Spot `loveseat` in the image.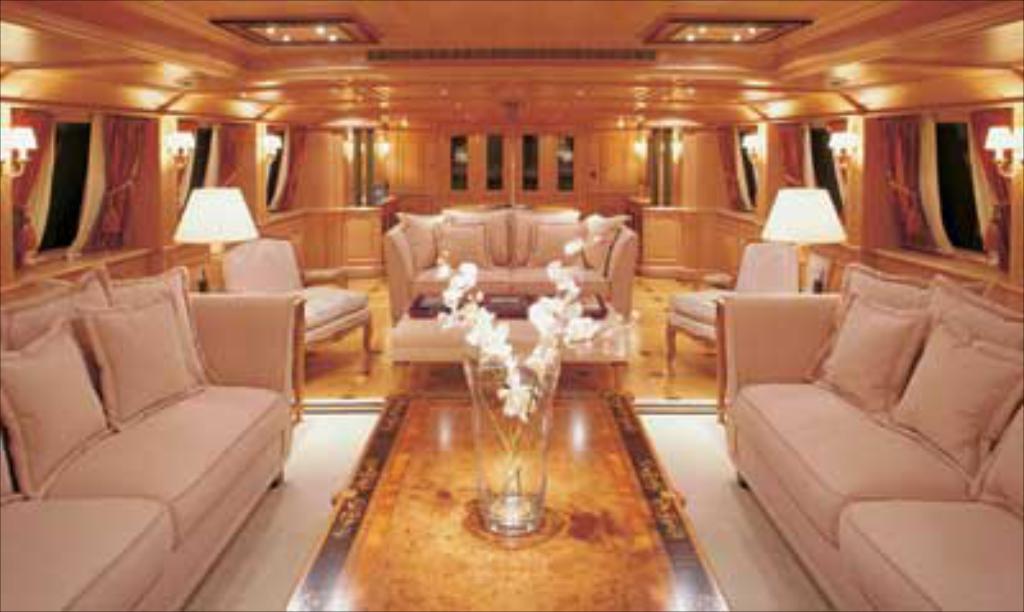
`loveseat` found at x1=381 y1=213 x2=643 y2=323.
